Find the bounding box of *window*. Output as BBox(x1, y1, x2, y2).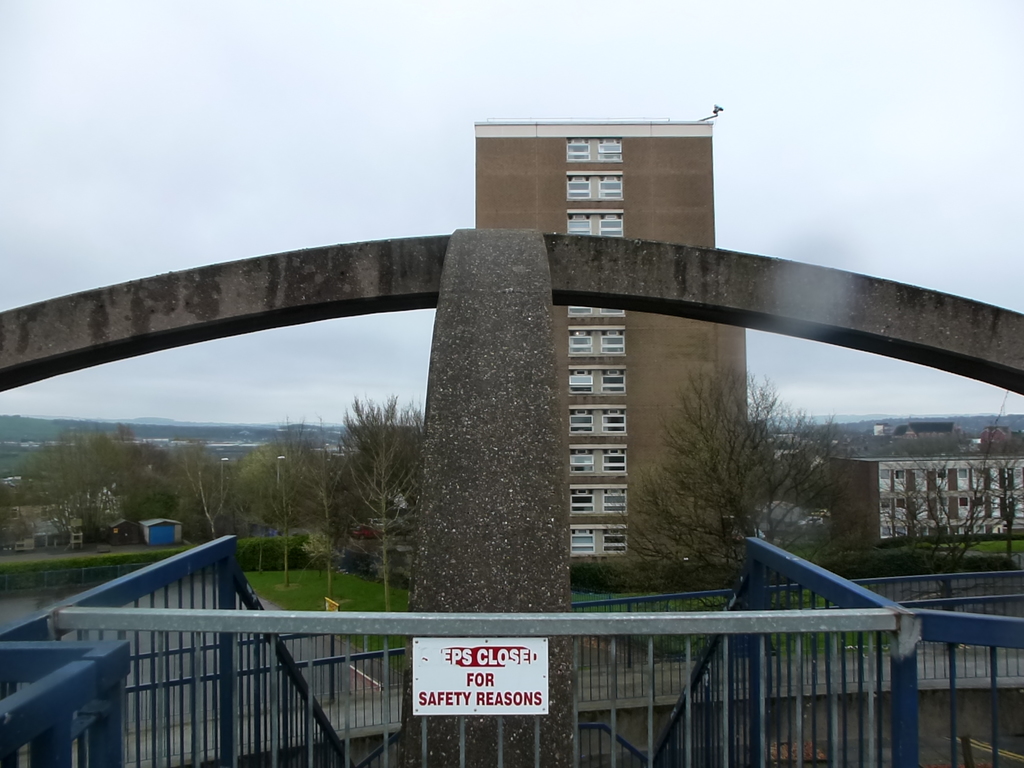
BBox(566, 183, 589, 195).
